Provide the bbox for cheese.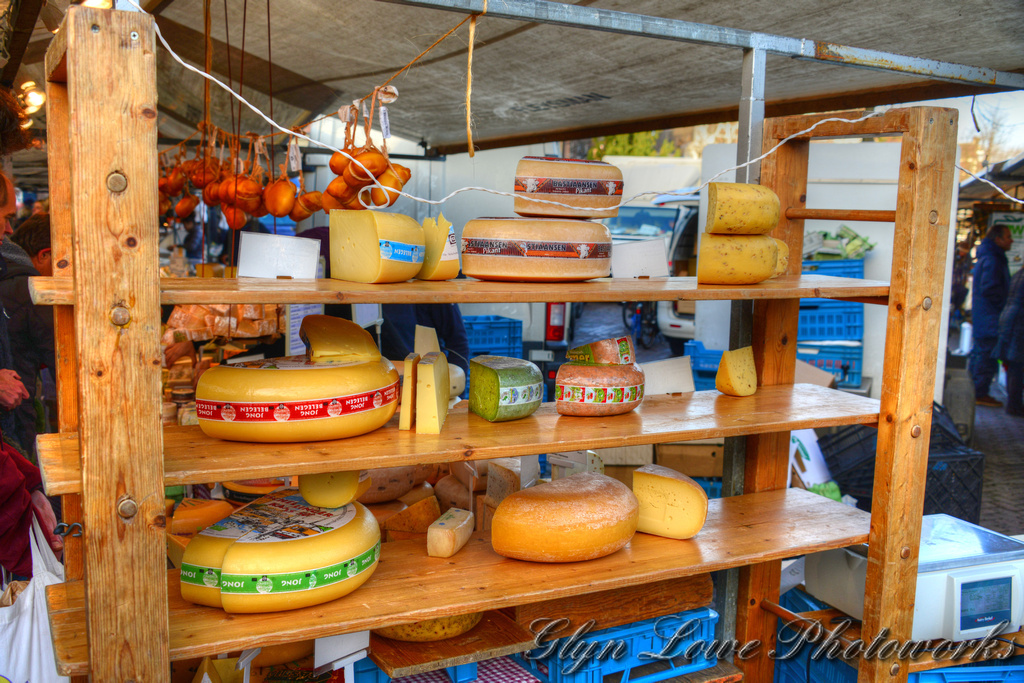
bbox(374, 611, 491, 645).
